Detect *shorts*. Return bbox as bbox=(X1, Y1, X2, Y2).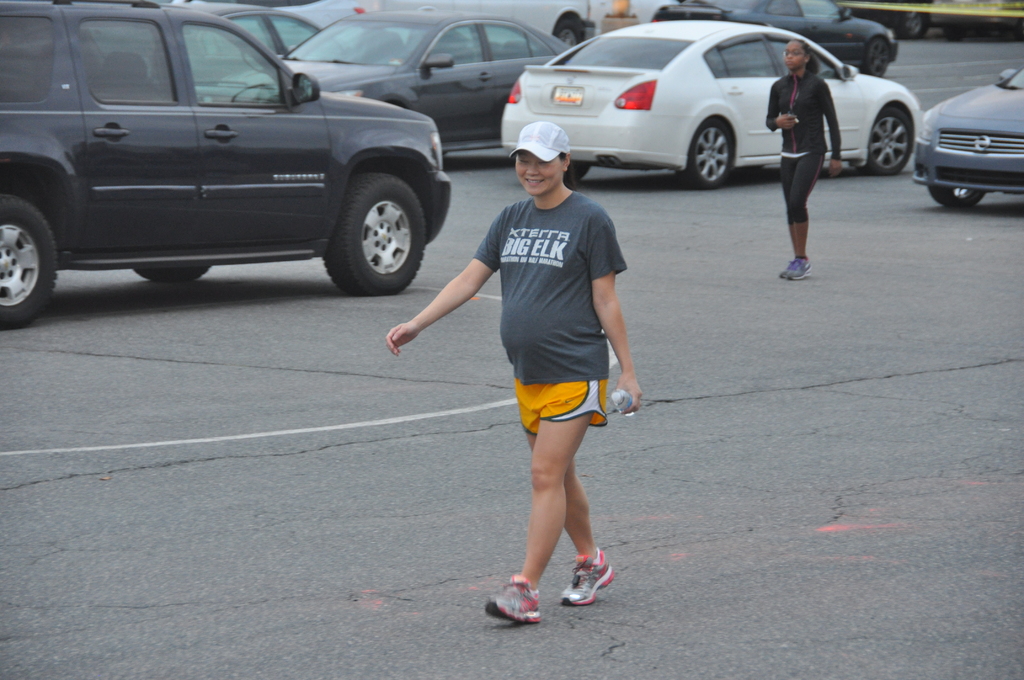
bbox=(493, 368, 614, 421).
